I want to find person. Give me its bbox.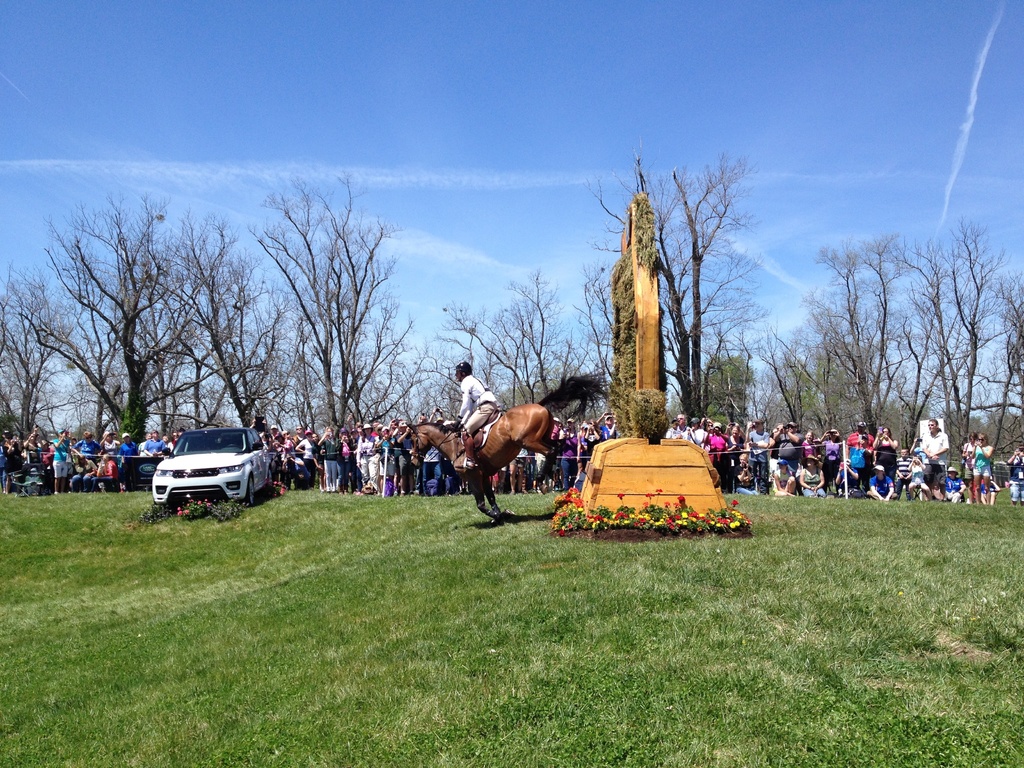
detection(69, 454, 97, 494).
